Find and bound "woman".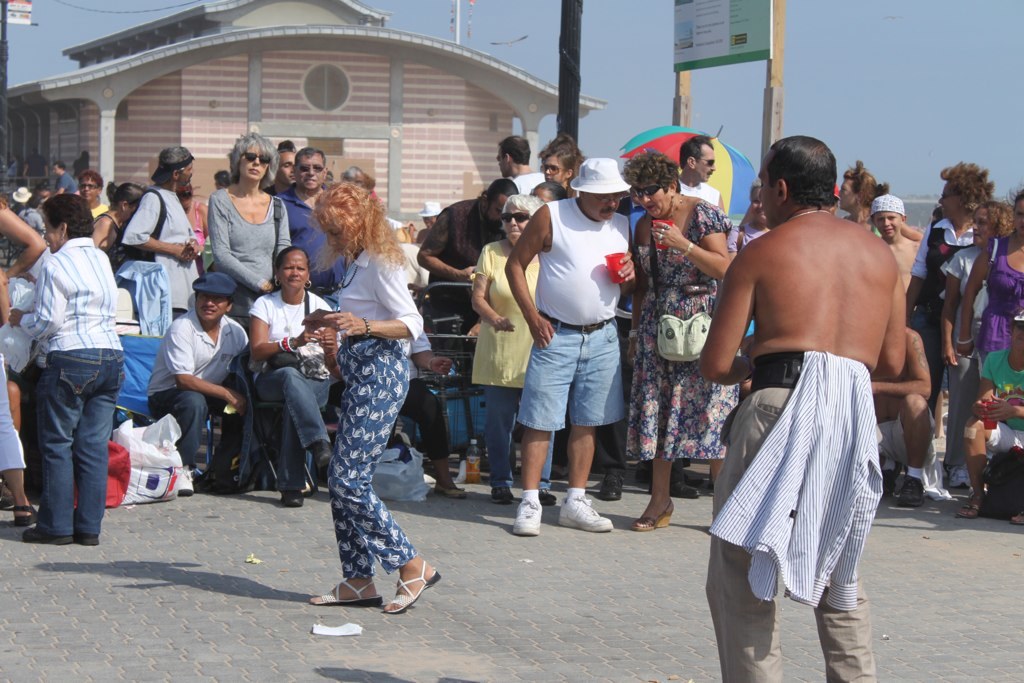
Bound: x1=205, y1=132, x2=288, y2=328.
